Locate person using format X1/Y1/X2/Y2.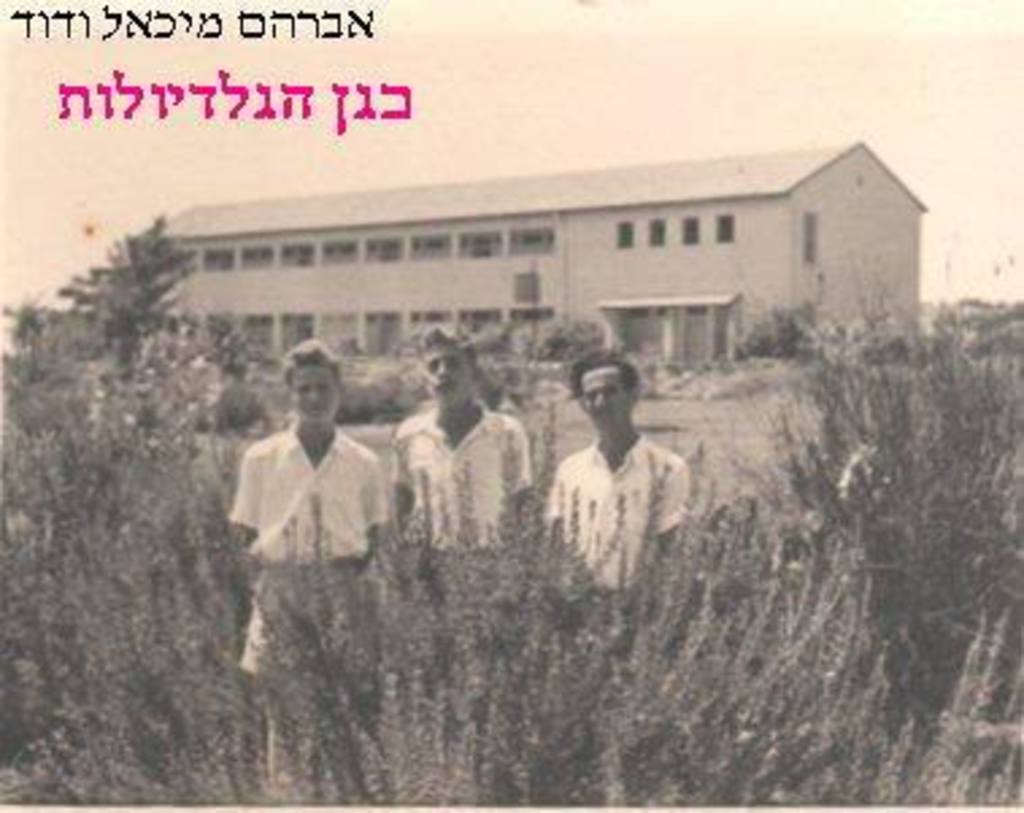
546/346/689/640.
